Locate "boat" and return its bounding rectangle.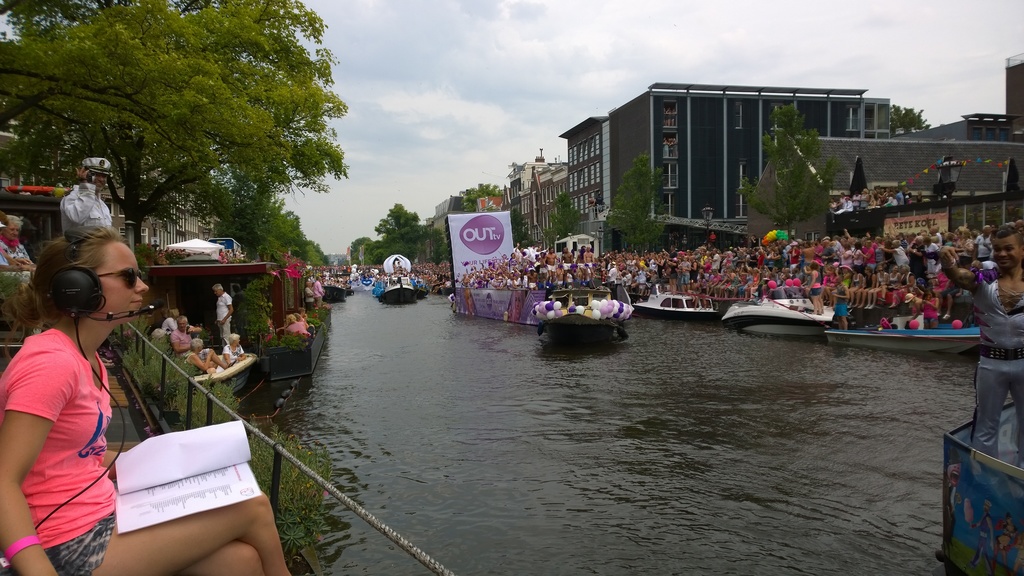
bbox=[715, 283, 851, 332].
